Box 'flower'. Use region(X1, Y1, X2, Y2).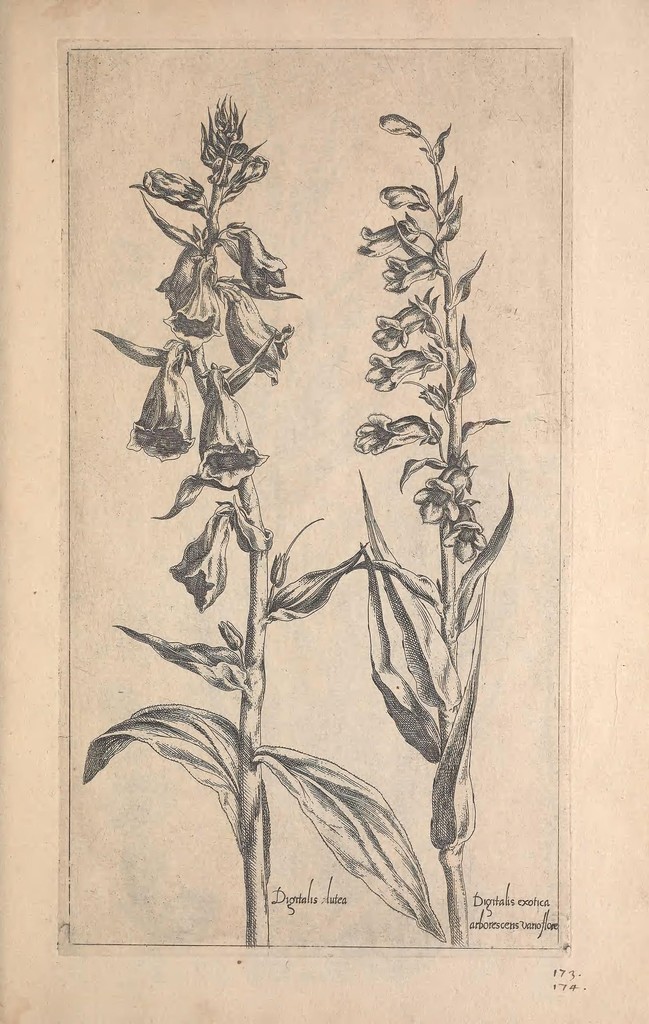
region(369, 294, 431, 352).
